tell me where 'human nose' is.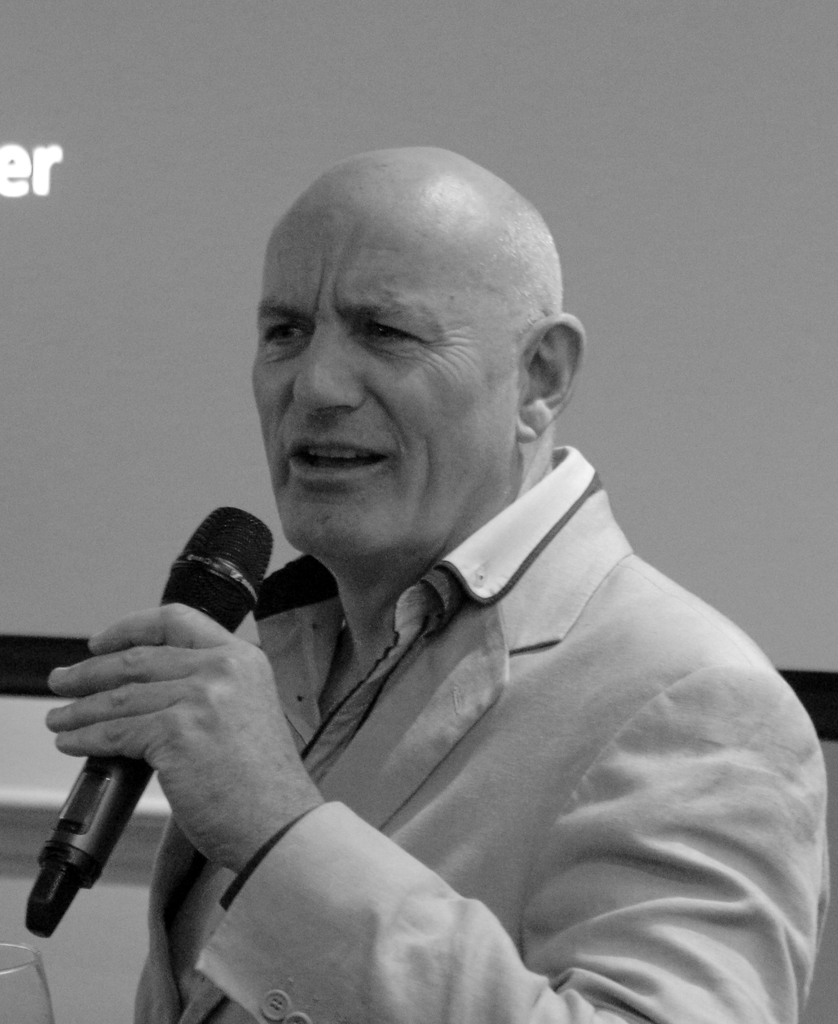
'human nose' is at detection(295, 316, 374, 417).
